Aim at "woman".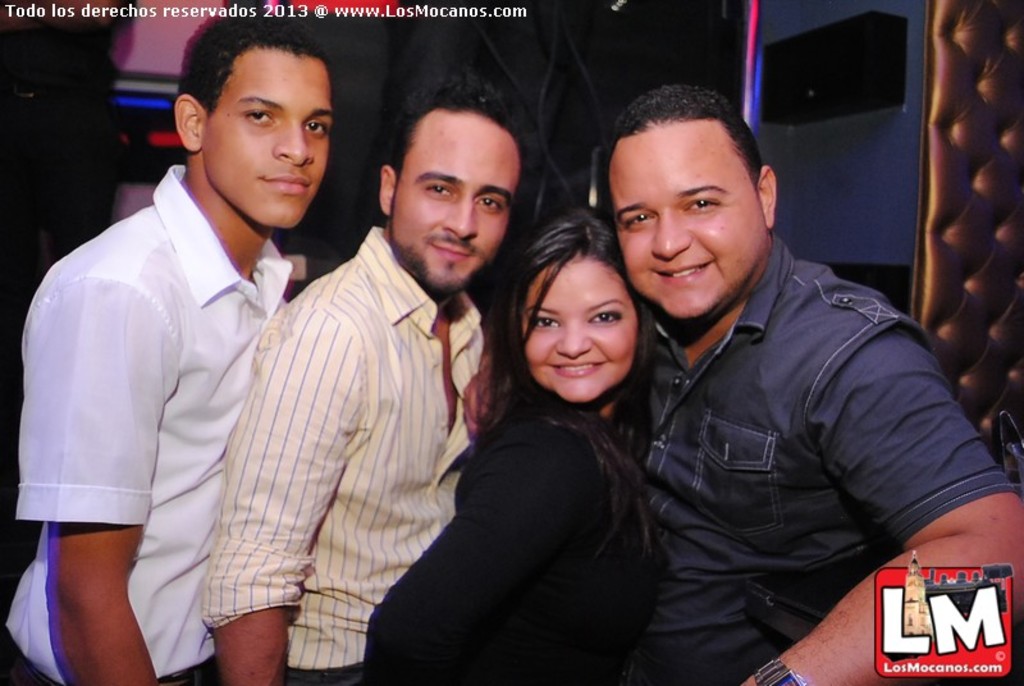
Aimed at {"x1": 399, "y1": 192, "x2": 682, "y2": 683}.
